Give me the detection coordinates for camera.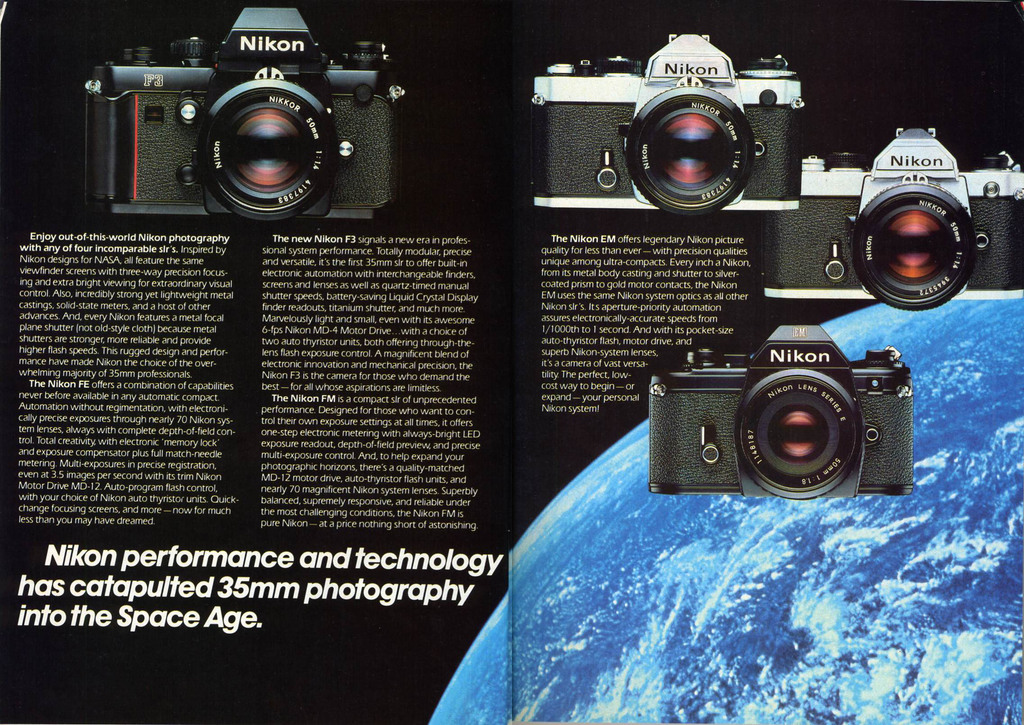
rect(83, 10, 404, 224).
